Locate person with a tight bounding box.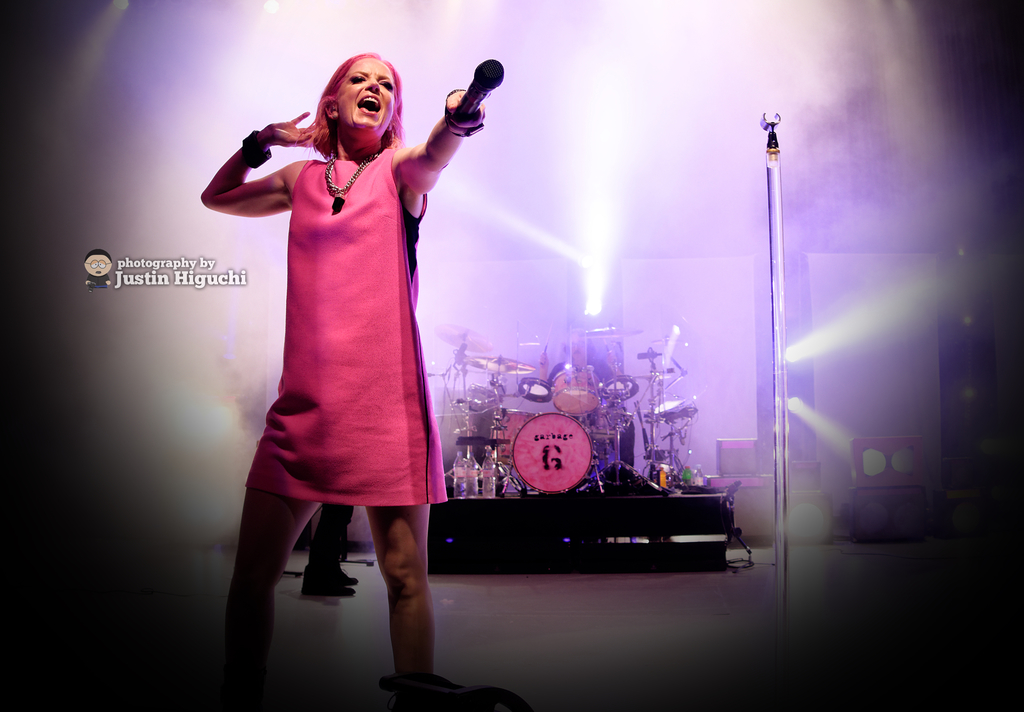
bbox=(299, 502, 359, 598).
